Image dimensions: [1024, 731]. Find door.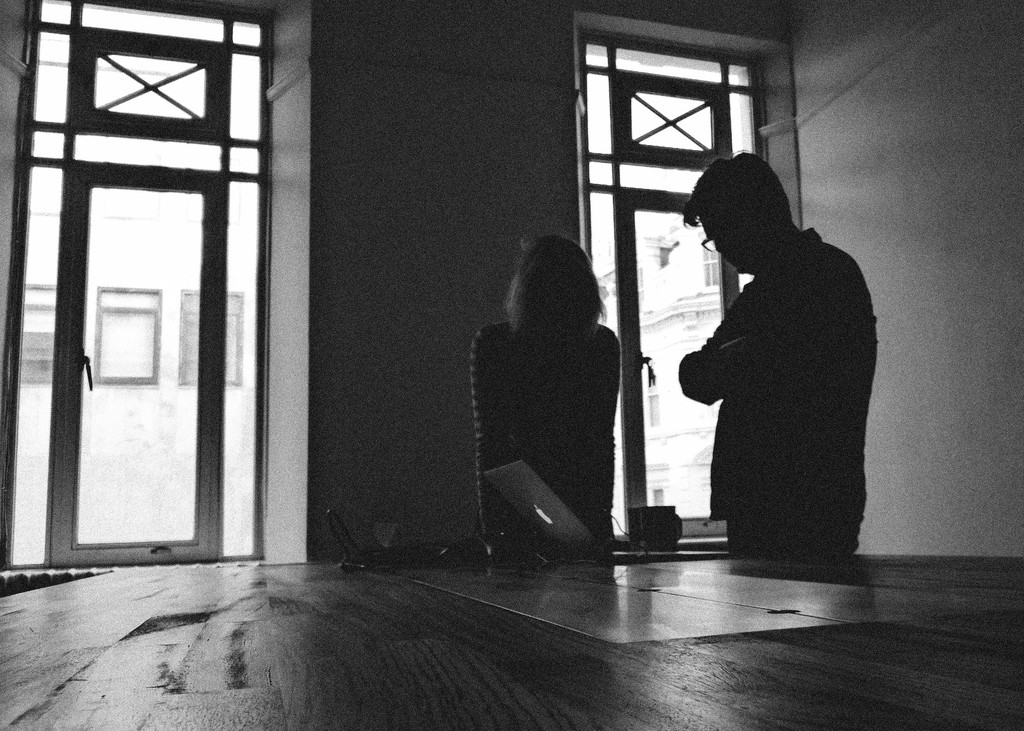
51/36/273/574.
